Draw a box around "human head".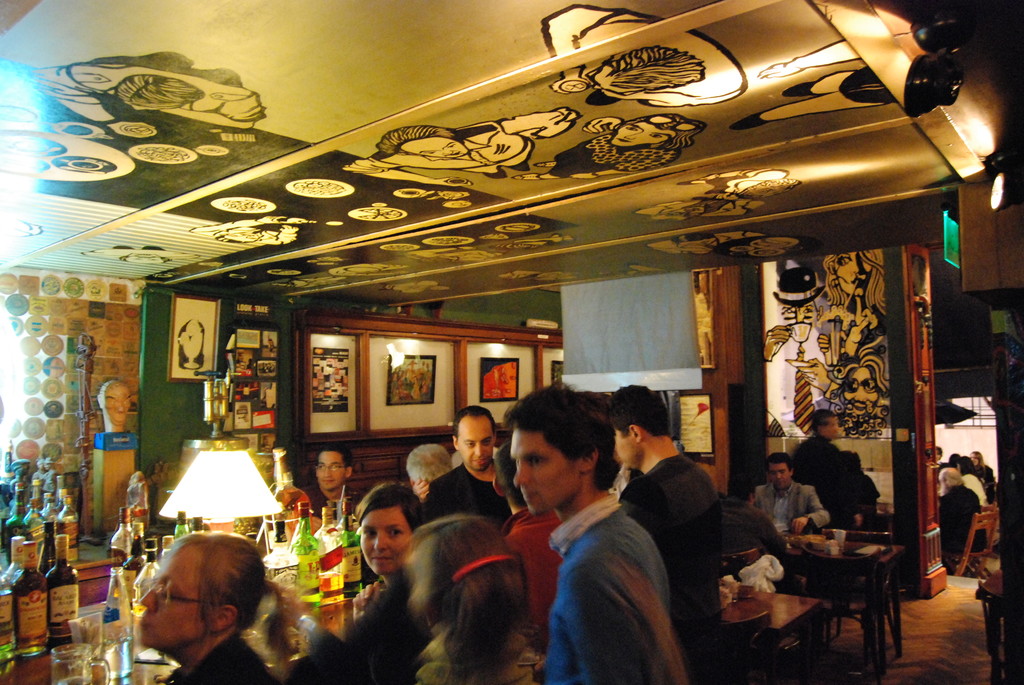
locate(358, 485, 422, 572).
